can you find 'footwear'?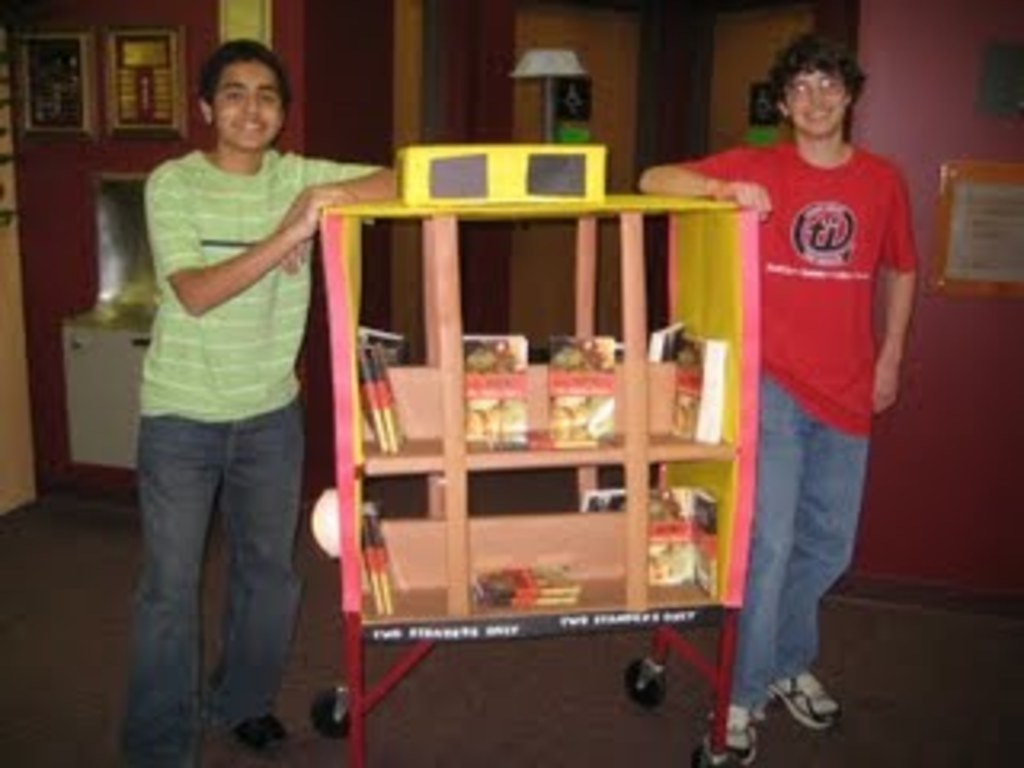
Yes, bounding box: <box>781,672,848,752</box>.
